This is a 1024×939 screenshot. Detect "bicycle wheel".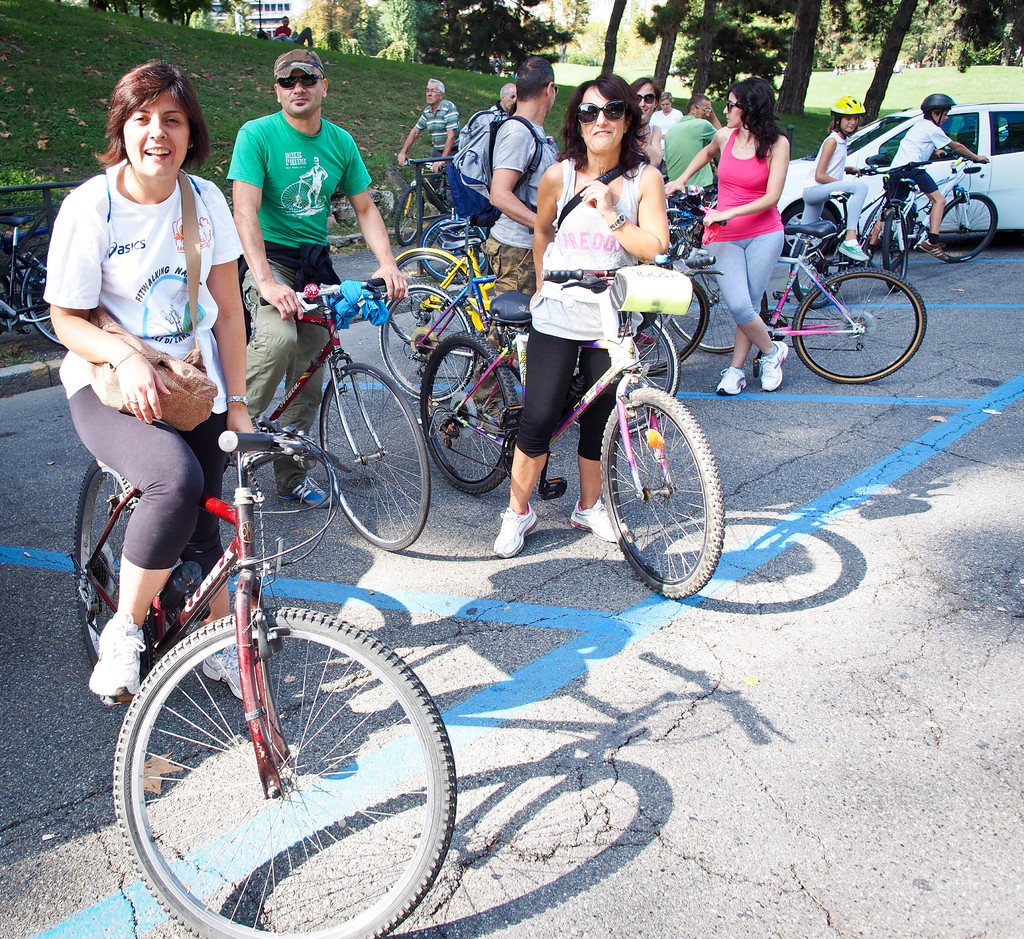
bbox(111, 604, 461, 938).
